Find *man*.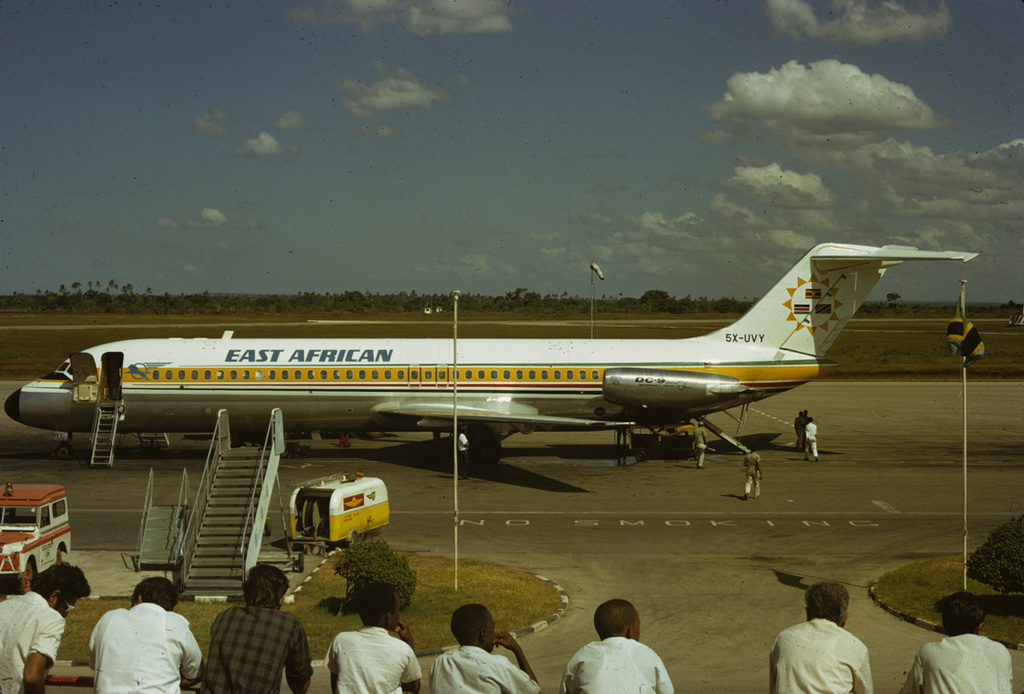
{"left": 428, "top": 602, "right": 539, "bottom": 693}.
